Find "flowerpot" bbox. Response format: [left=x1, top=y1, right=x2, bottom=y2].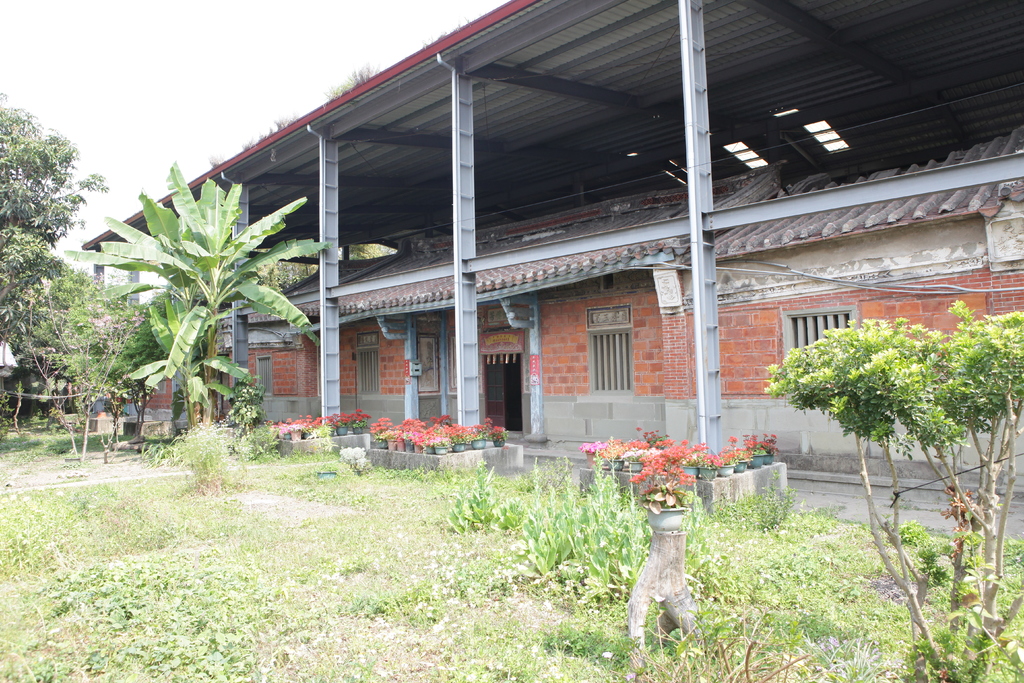
[left=676, top=465, right=702, bottom=483].
